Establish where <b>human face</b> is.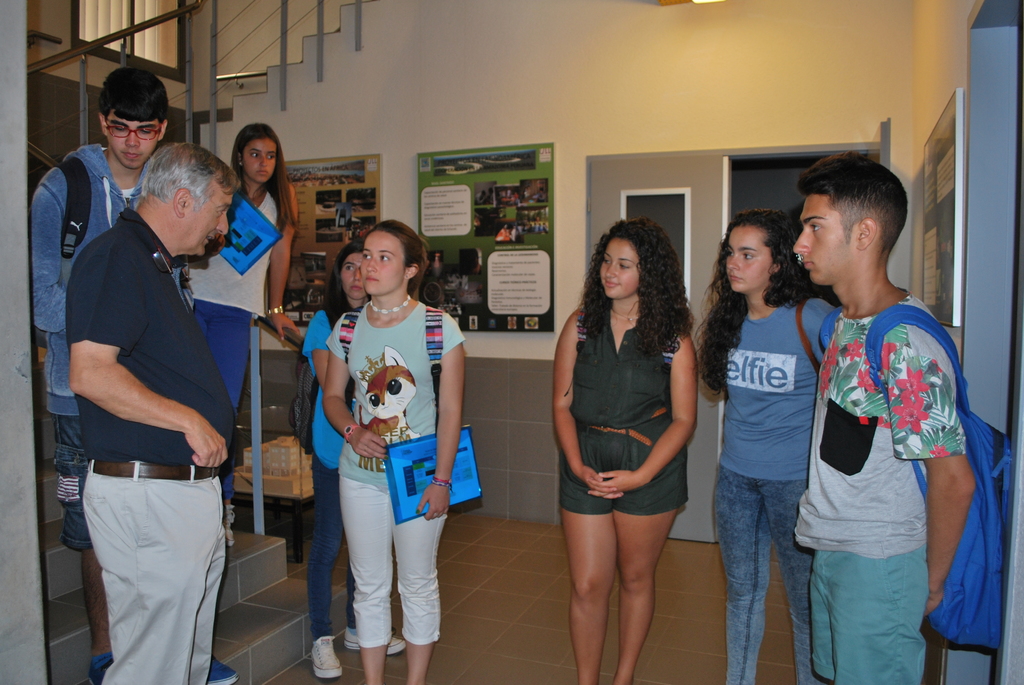
Established at [x1=599, y1=239, x2=639, y2=297].
